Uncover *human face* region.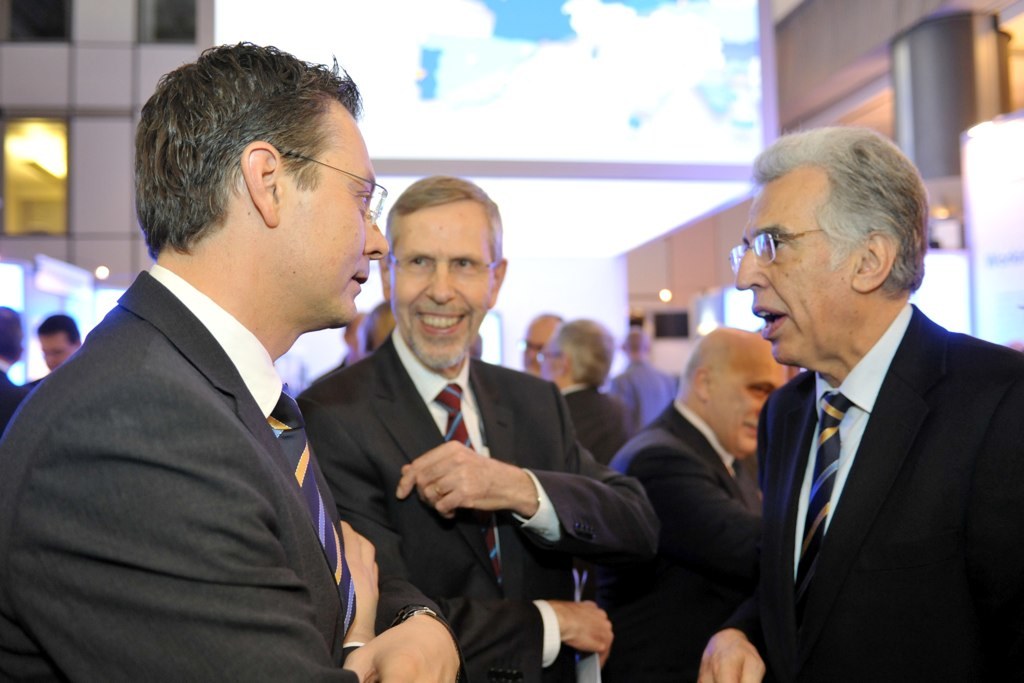
Uncovered: Rect(521, 322, 558, 375).
